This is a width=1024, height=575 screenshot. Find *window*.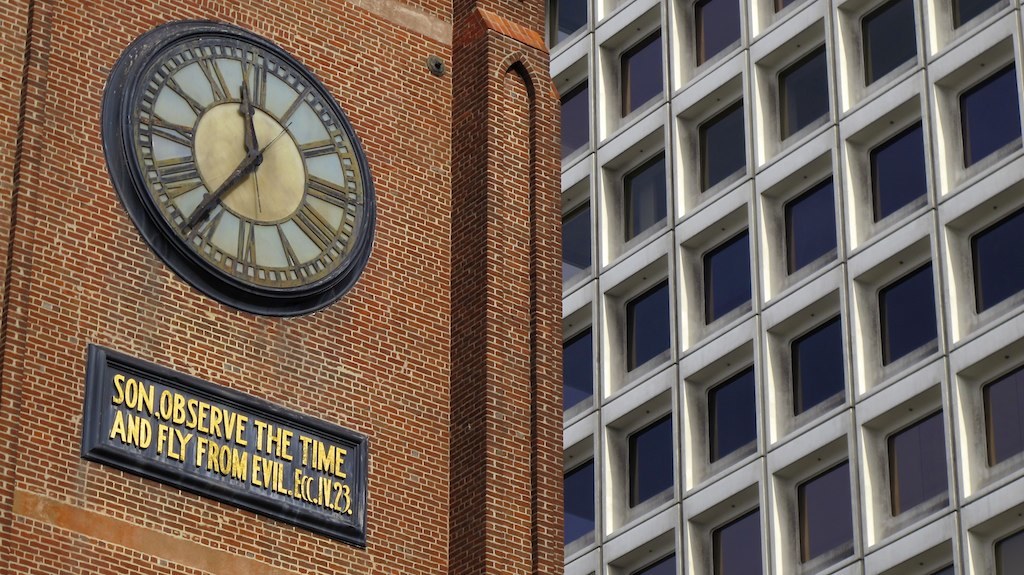
Bounding box: 559 77 587 159.
